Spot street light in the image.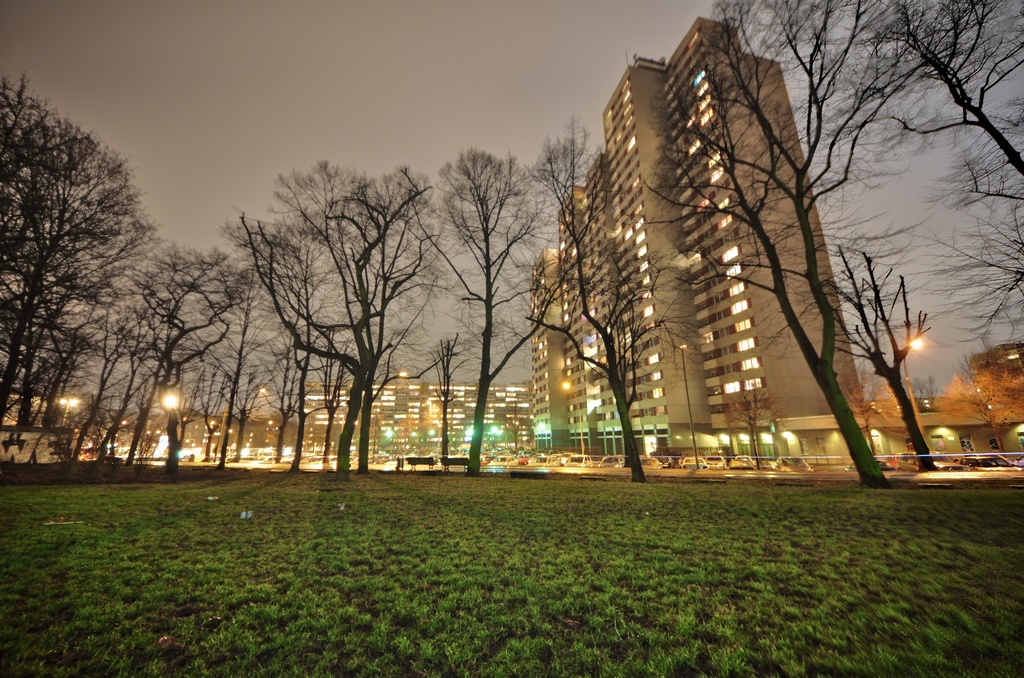
street light found at box=[677, 345, 697, 467].
